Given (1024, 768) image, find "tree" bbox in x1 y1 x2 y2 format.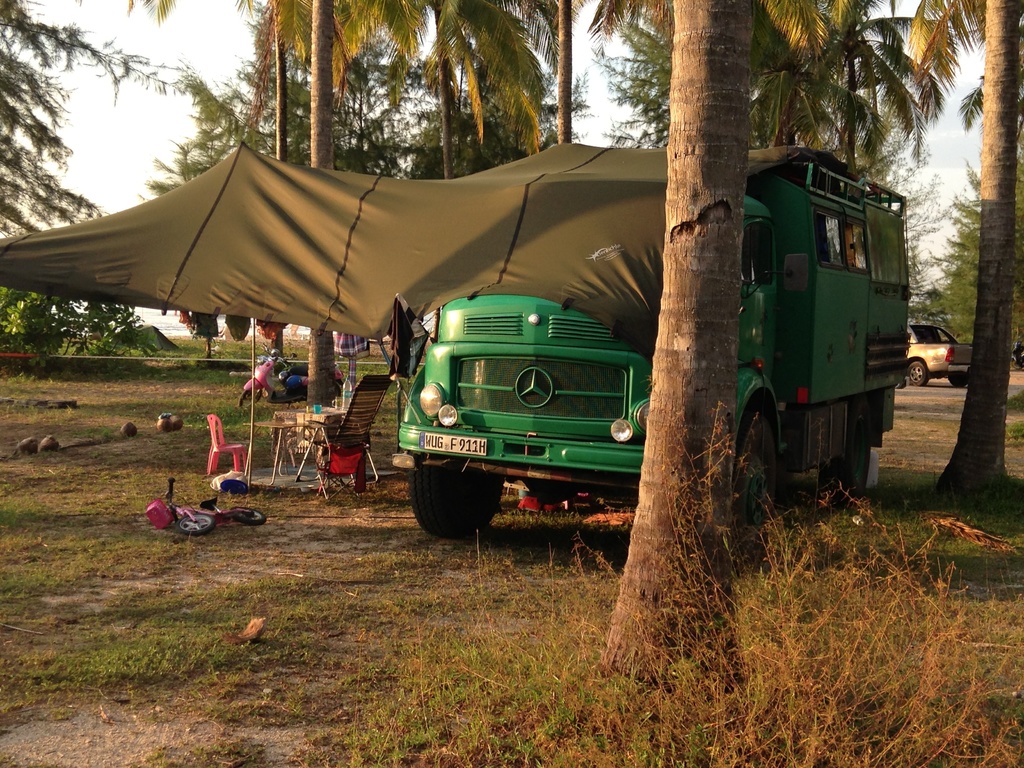
587 19 837 679.
